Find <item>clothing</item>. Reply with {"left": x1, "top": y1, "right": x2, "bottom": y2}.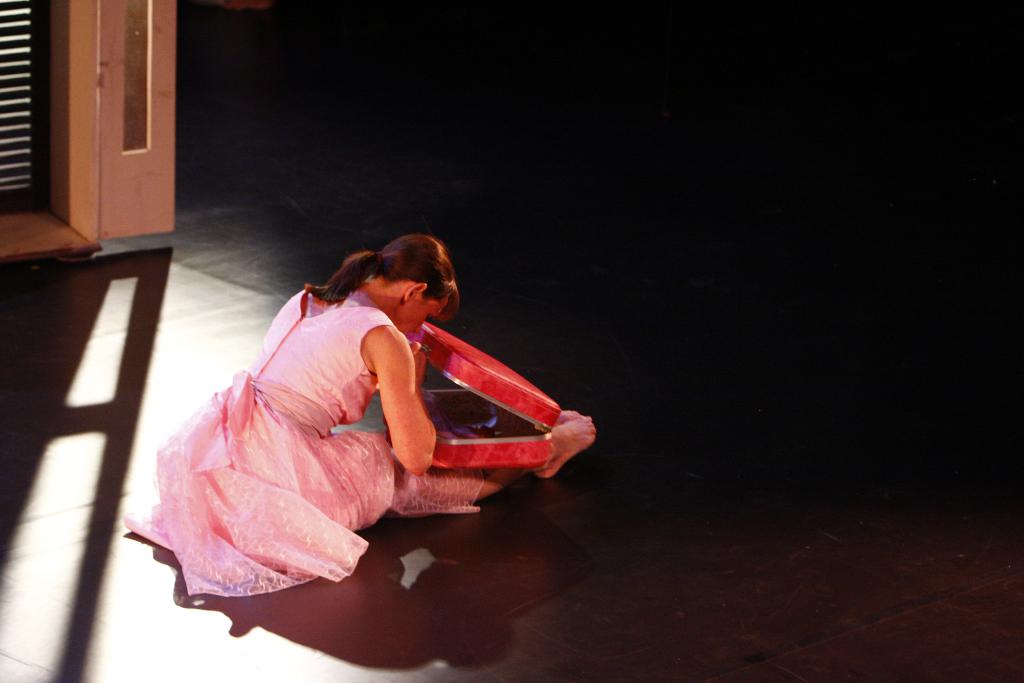
{"left": 146, "top": 247, "right": 497, "bottom": 593}.
